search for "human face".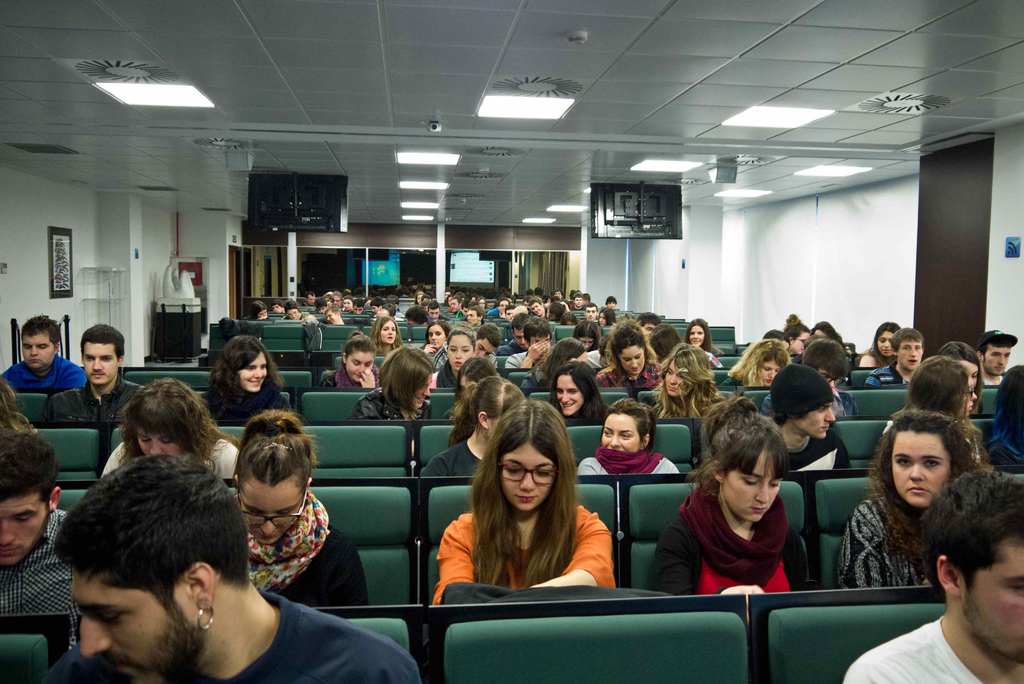
Found at [499, 443, 553, 512].
